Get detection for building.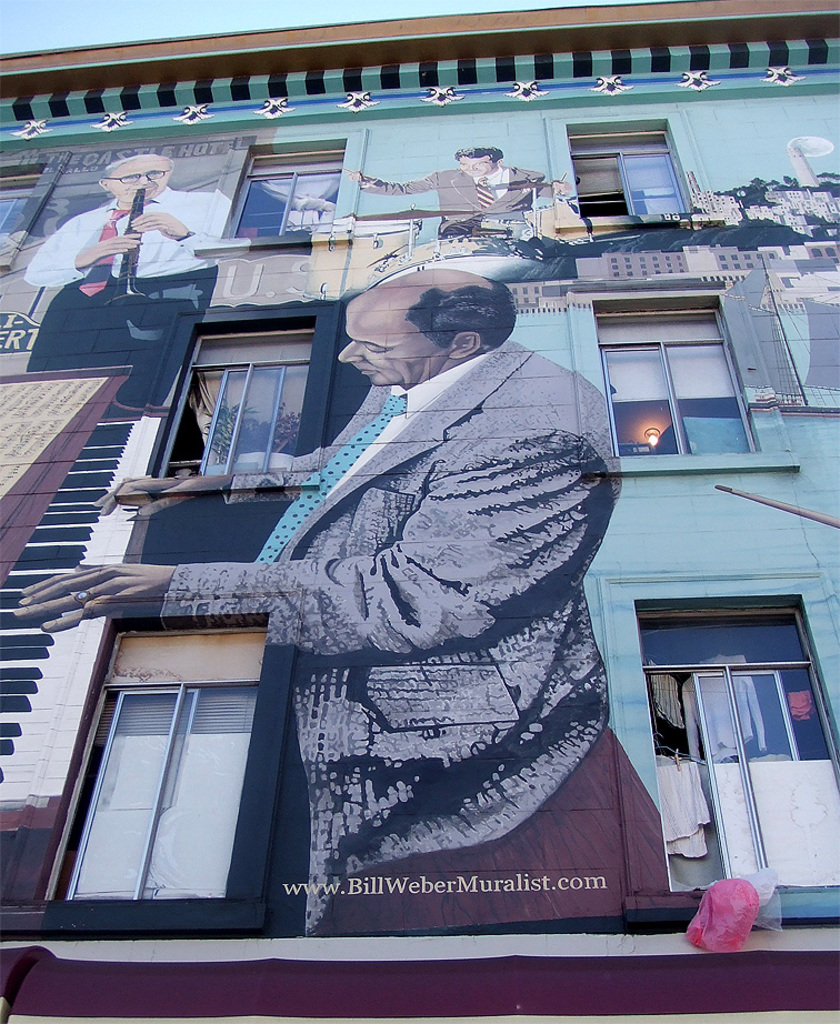
Detection: box(0, 0, 839, 1023).
